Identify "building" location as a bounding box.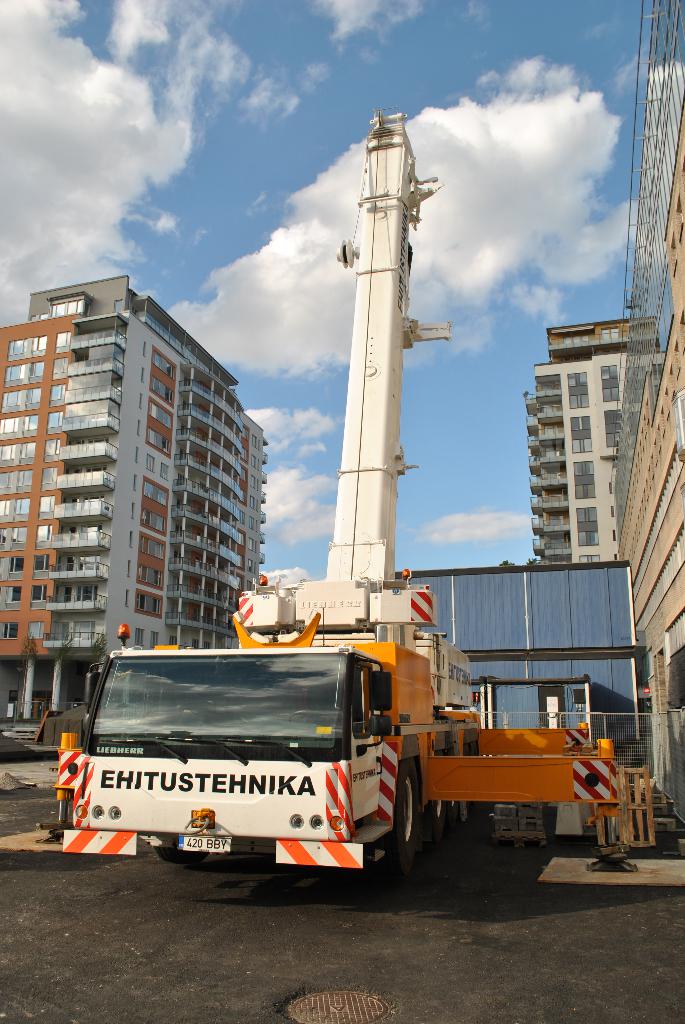
left=616, top=0, right=684, bottom=822.
